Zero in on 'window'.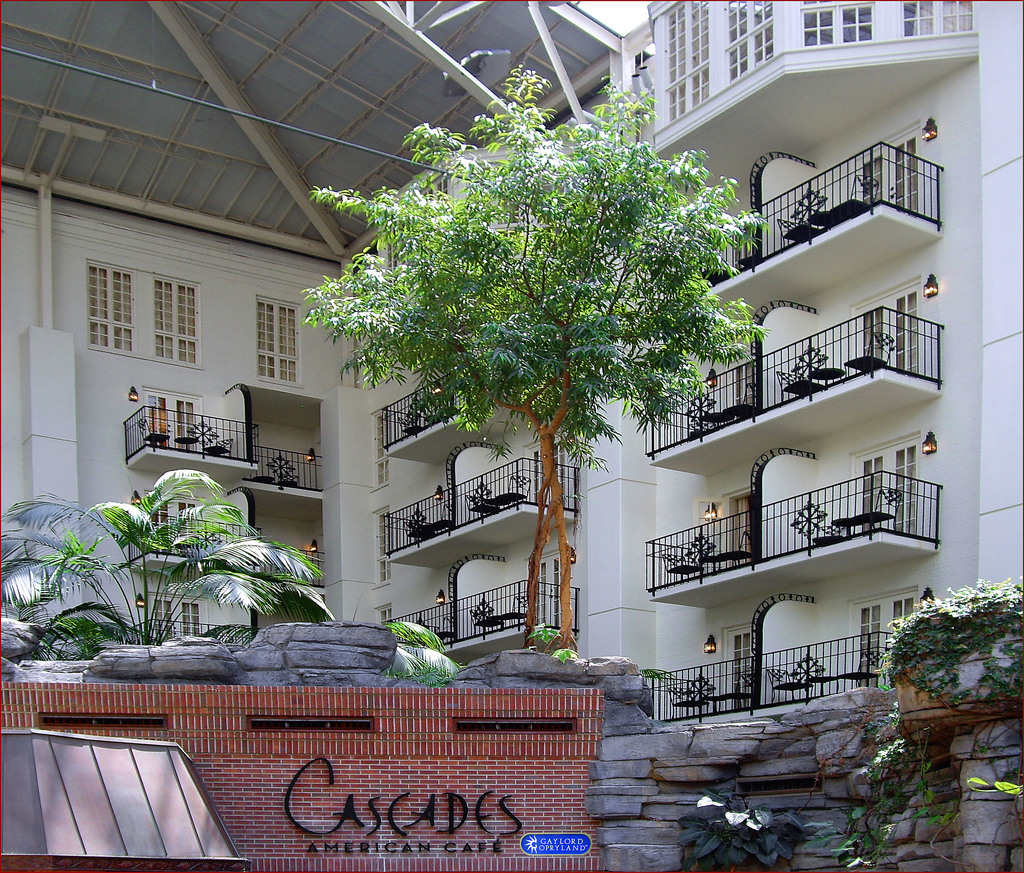
Zeroed in: Rect(158, 595, 216, 643).
